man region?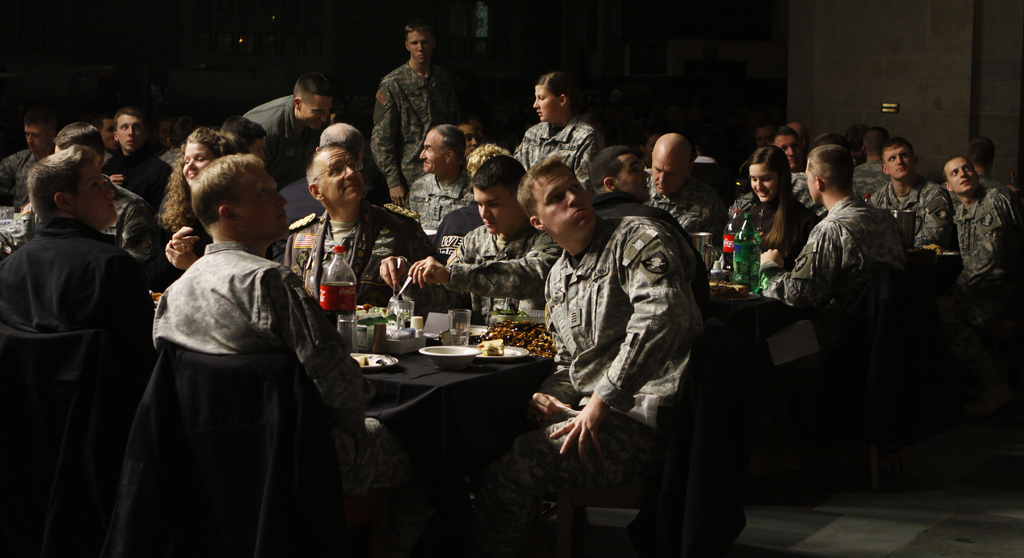
<box>641,132,722,237</box>
